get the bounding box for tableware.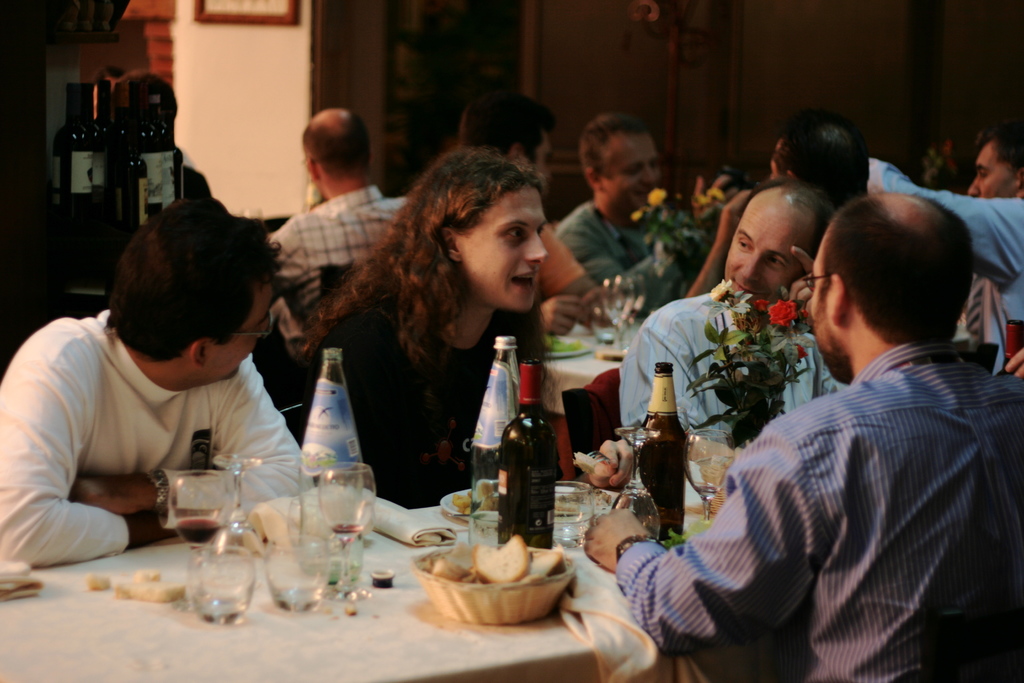
<region>437, 482, 580, 524</region>.
